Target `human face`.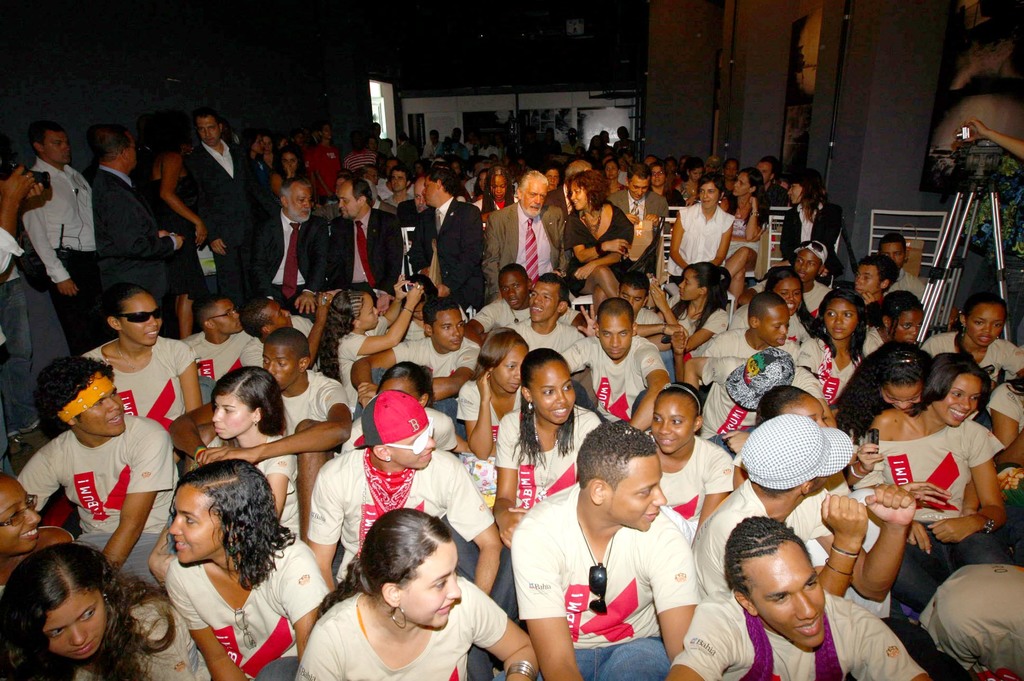
Target region: select_region(502, 273, 522, 311).
